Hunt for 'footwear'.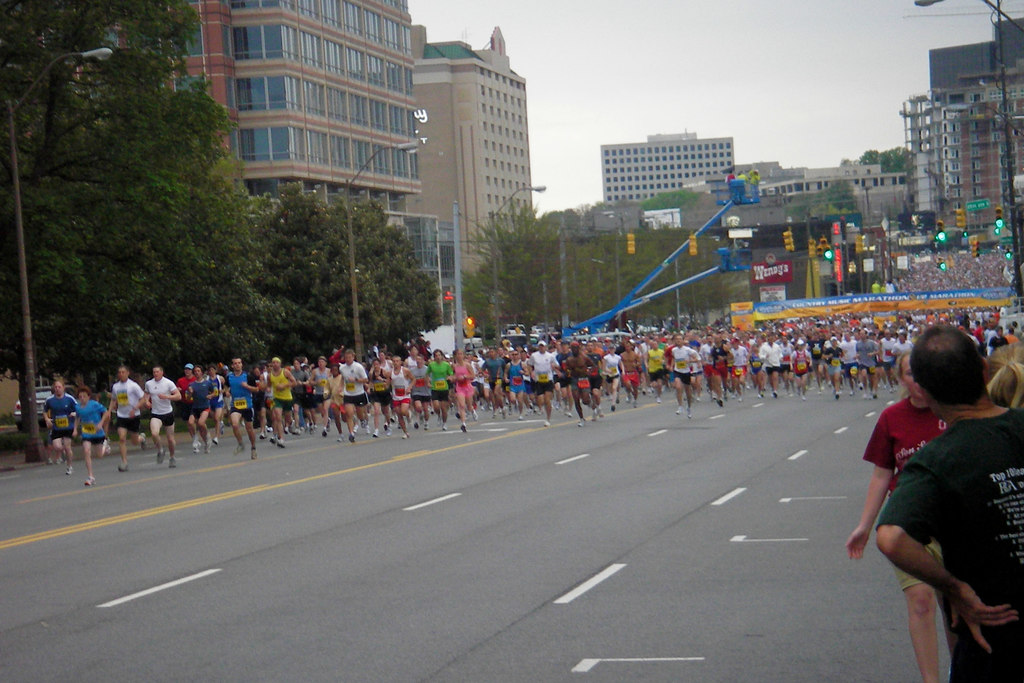
Hunted down at (212, 436, 220, 445).
